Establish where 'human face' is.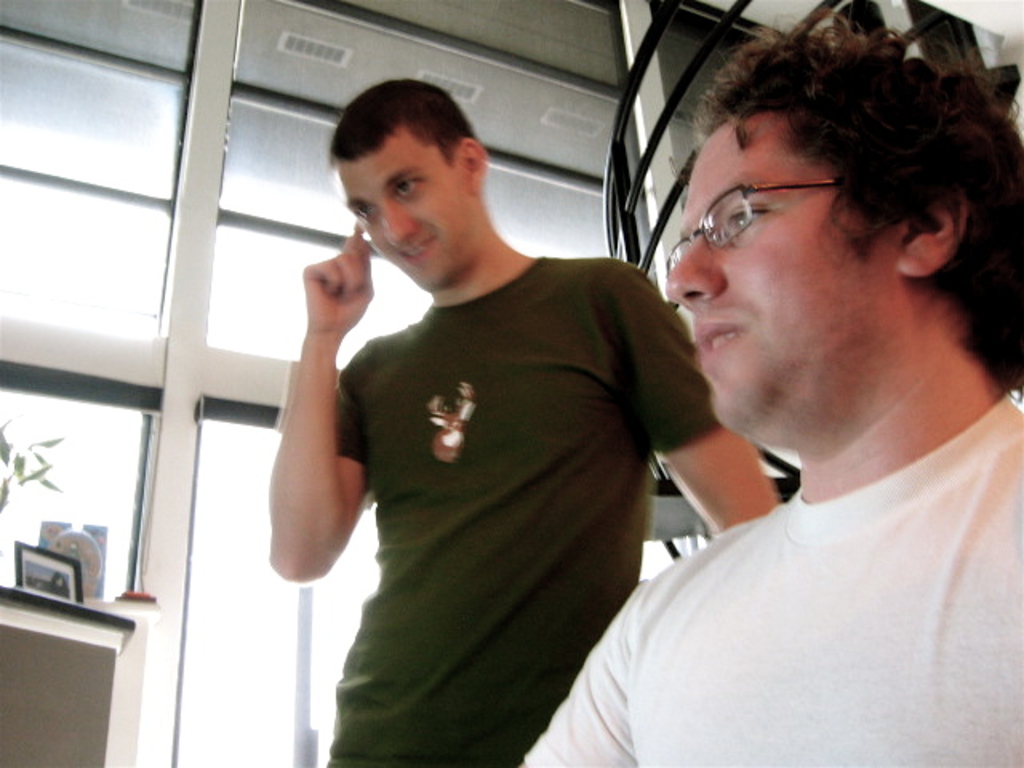
Established at l=331, t=146, r=475, b=293.
